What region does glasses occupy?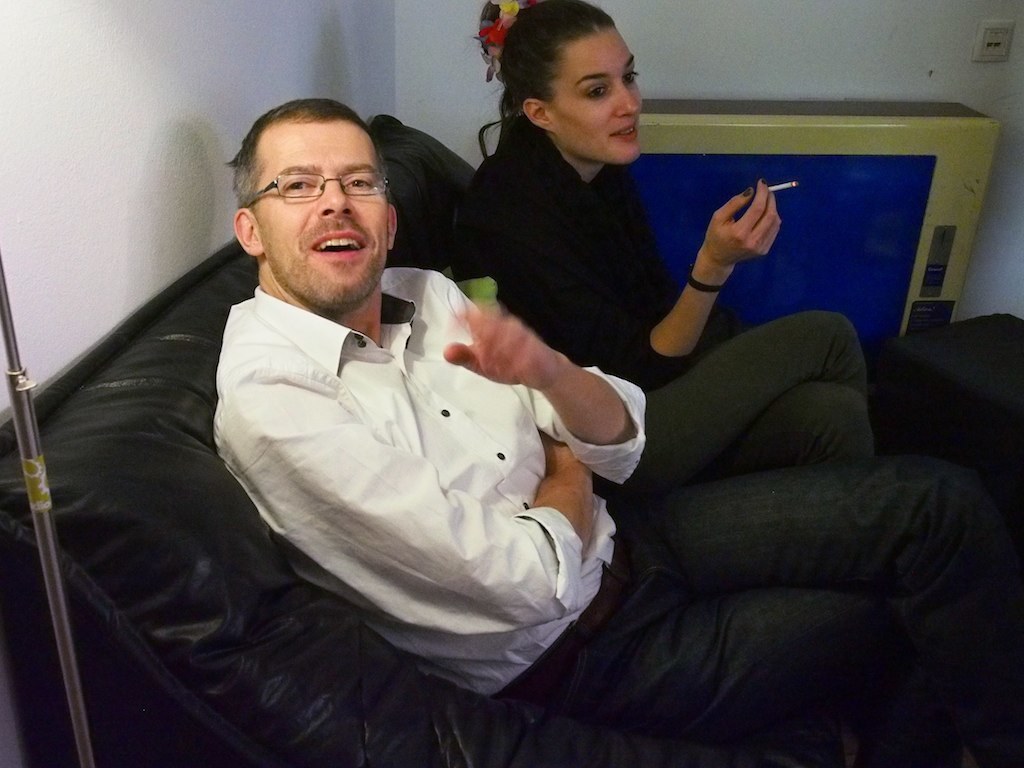
bbox(238, 162, 385, 208).
